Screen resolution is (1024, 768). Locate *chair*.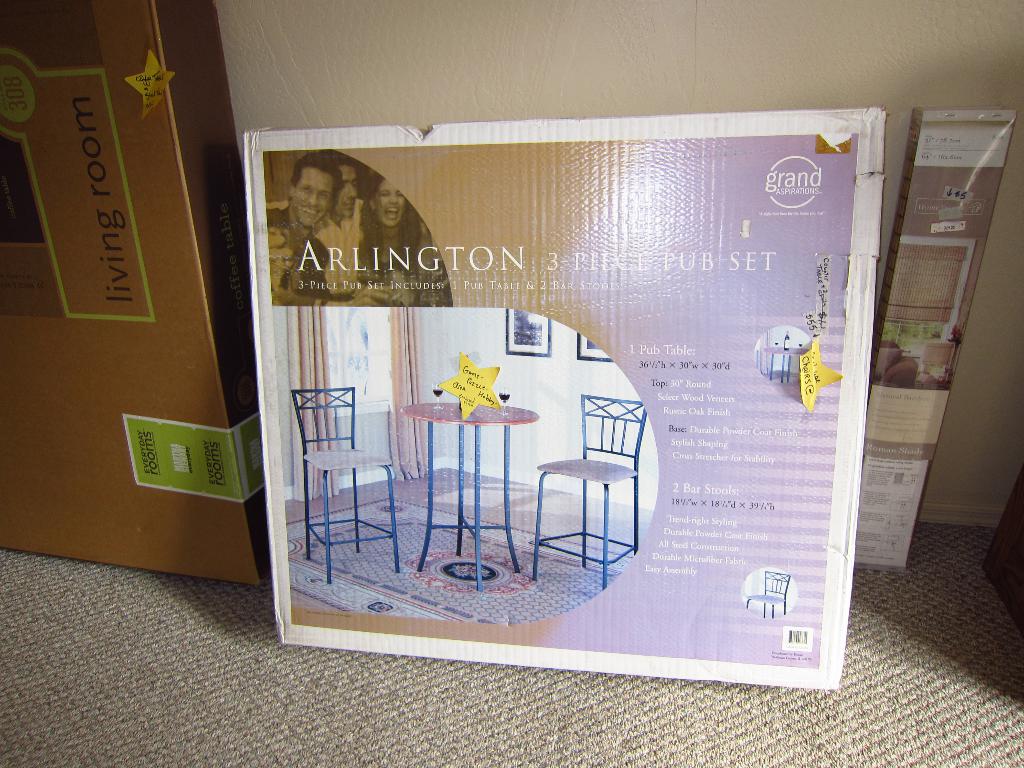
x1=287, y1=388, x2=402, y2=581.
